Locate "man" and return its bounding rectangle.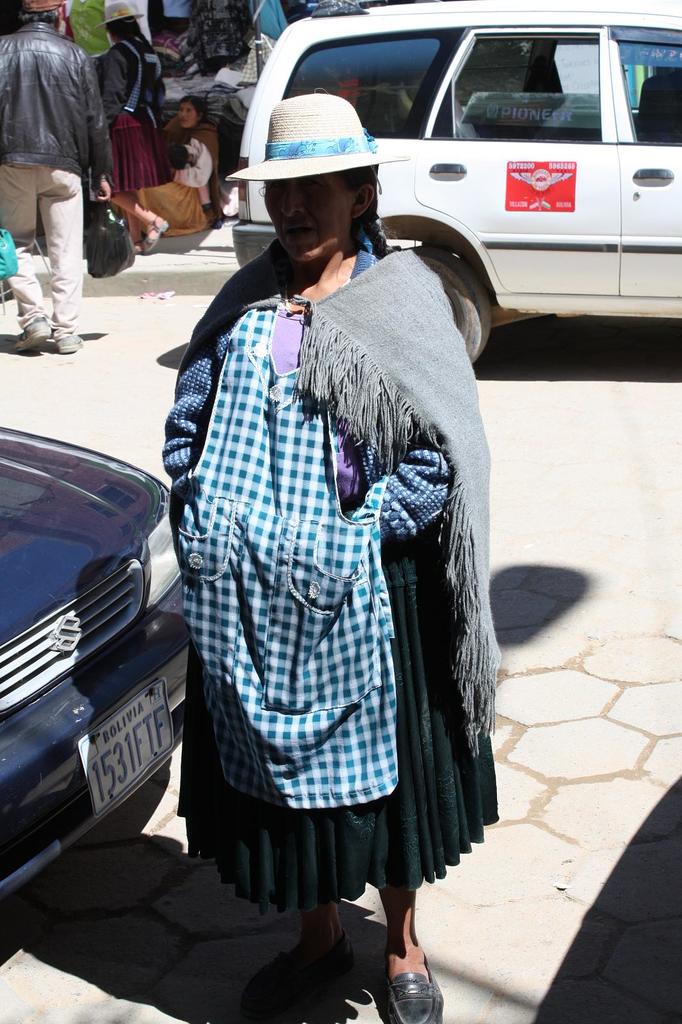
<bbox>0, 0, 110, 346</bbox>.
